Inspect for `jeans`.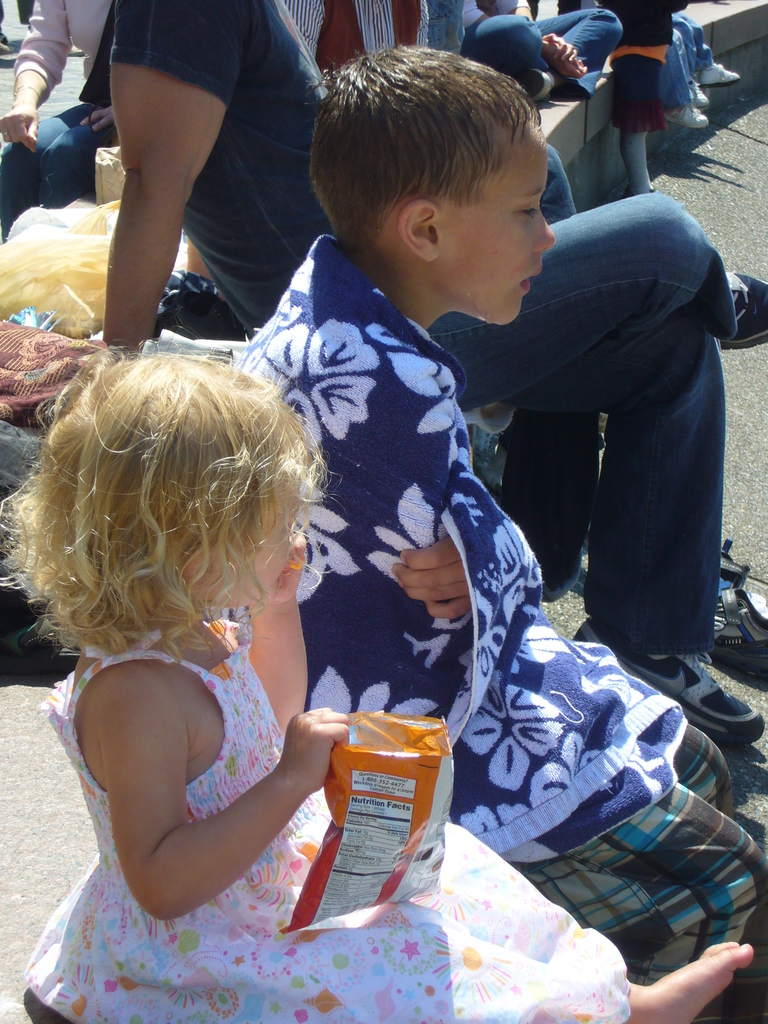
Inspection: 653 12 716 111.
